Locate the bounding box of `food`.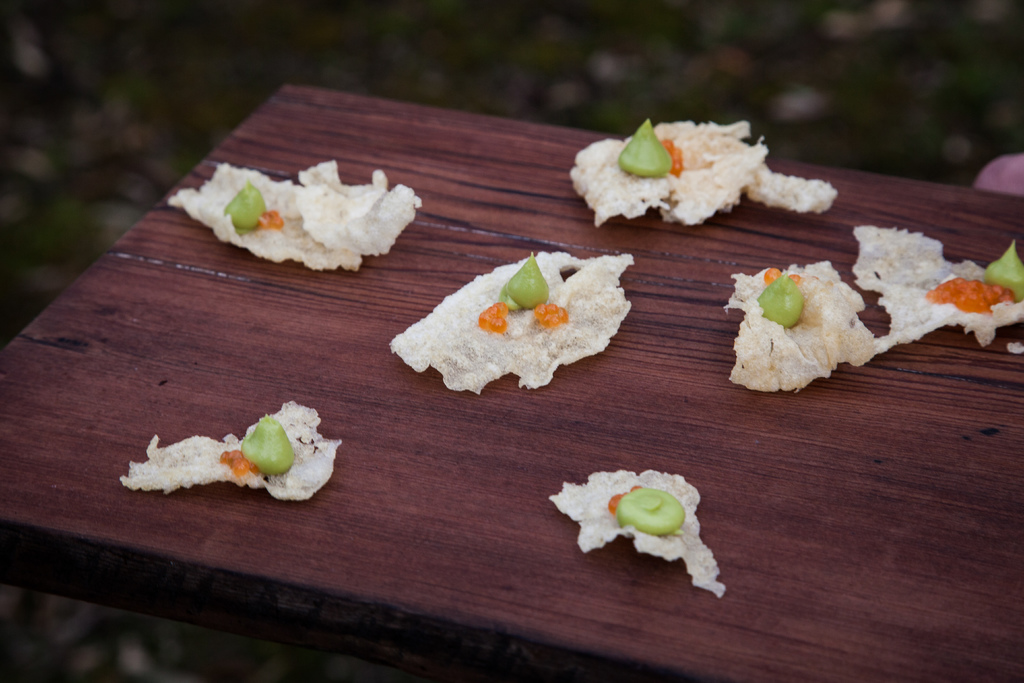
Bounding box: 544/466/725/598.
